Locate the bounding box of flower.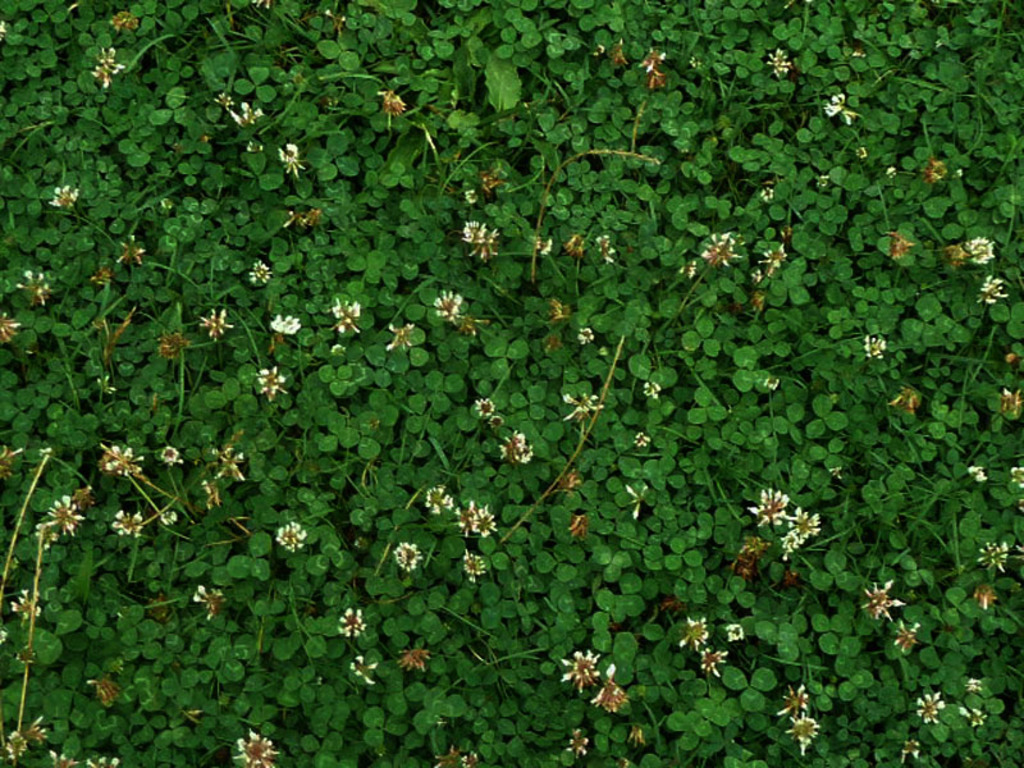
Bounding box: (160,507,186,527).
